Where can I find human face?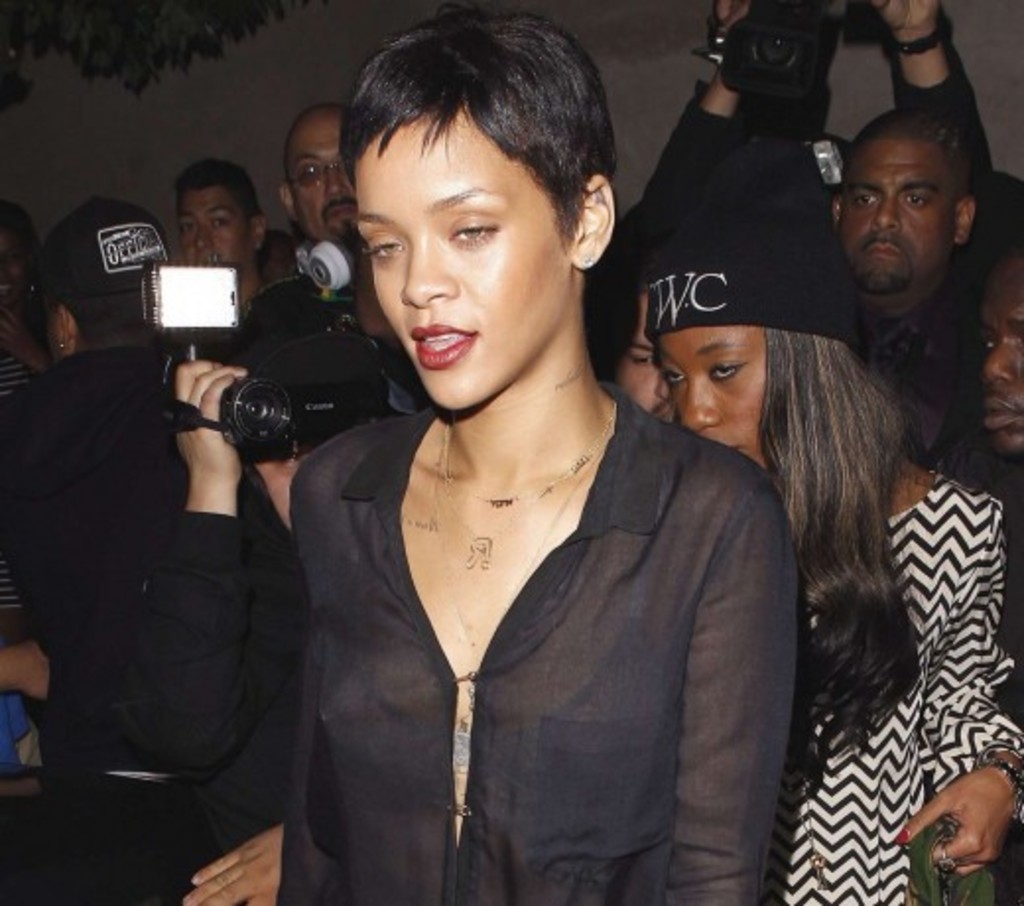
You can find it at 839:138:955:290.
